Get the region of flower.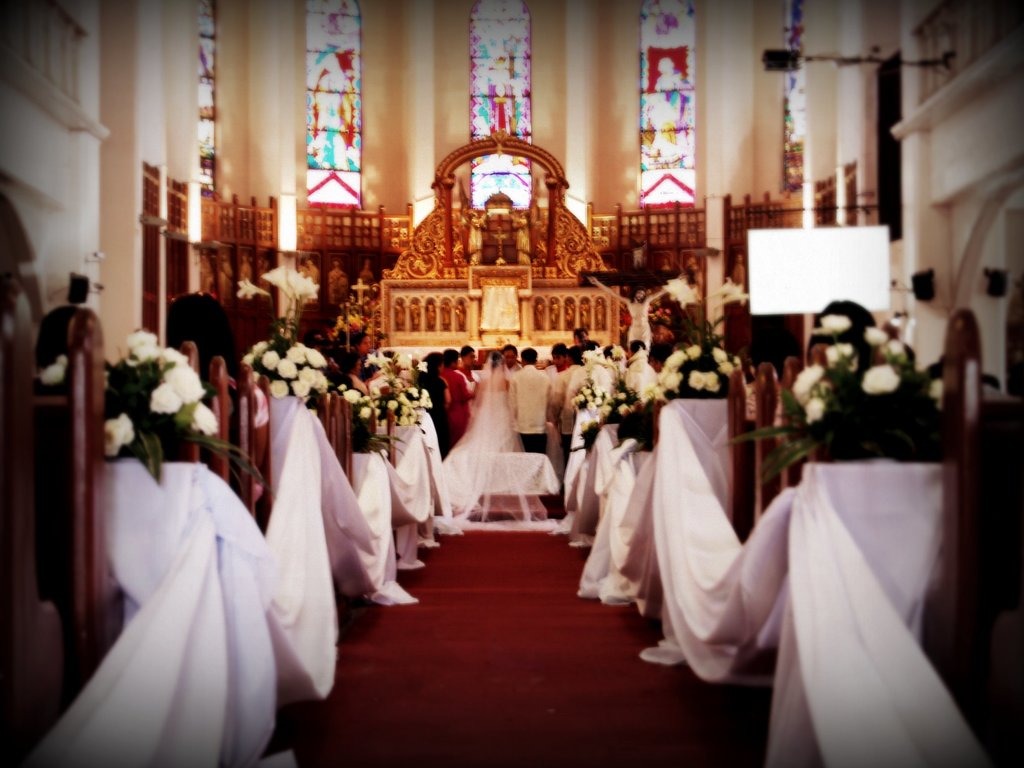
[100, 412, 145, 461].
